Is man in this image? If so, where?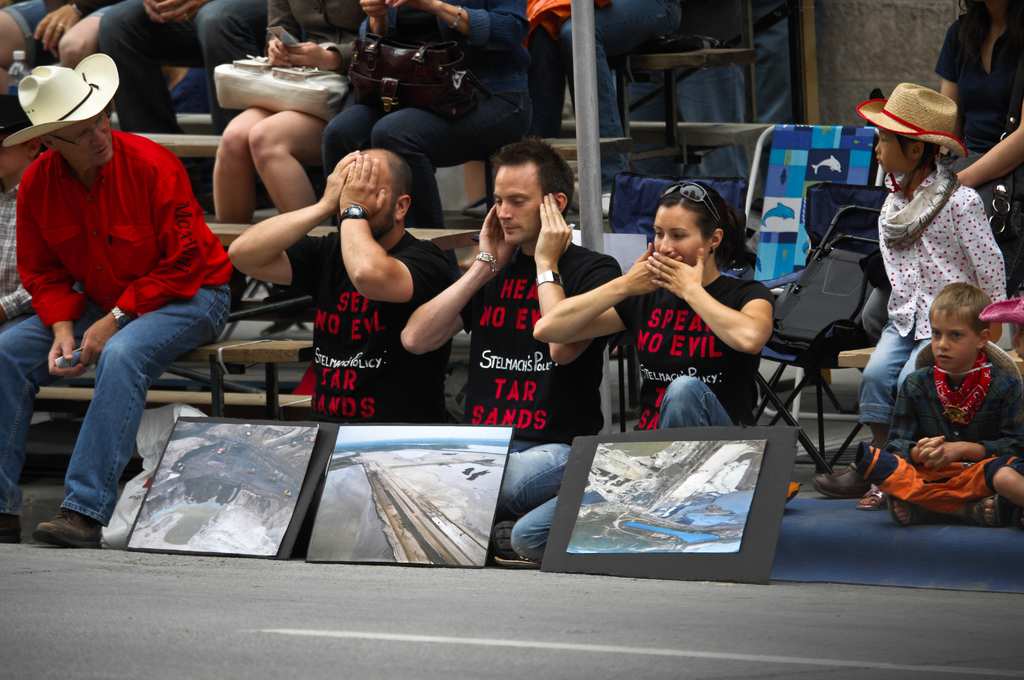
Yes, at left=17, top=58, right=244, bottom=537.
